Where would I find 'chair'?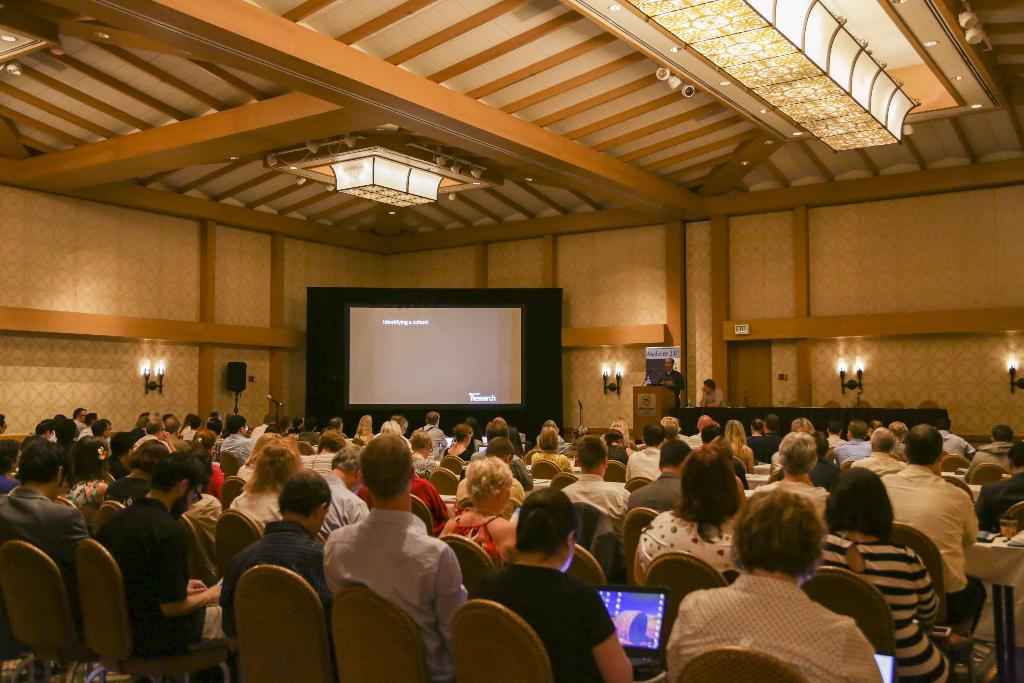
At pyautogui.locateOnScreen(968, 463, 1009, 484).
